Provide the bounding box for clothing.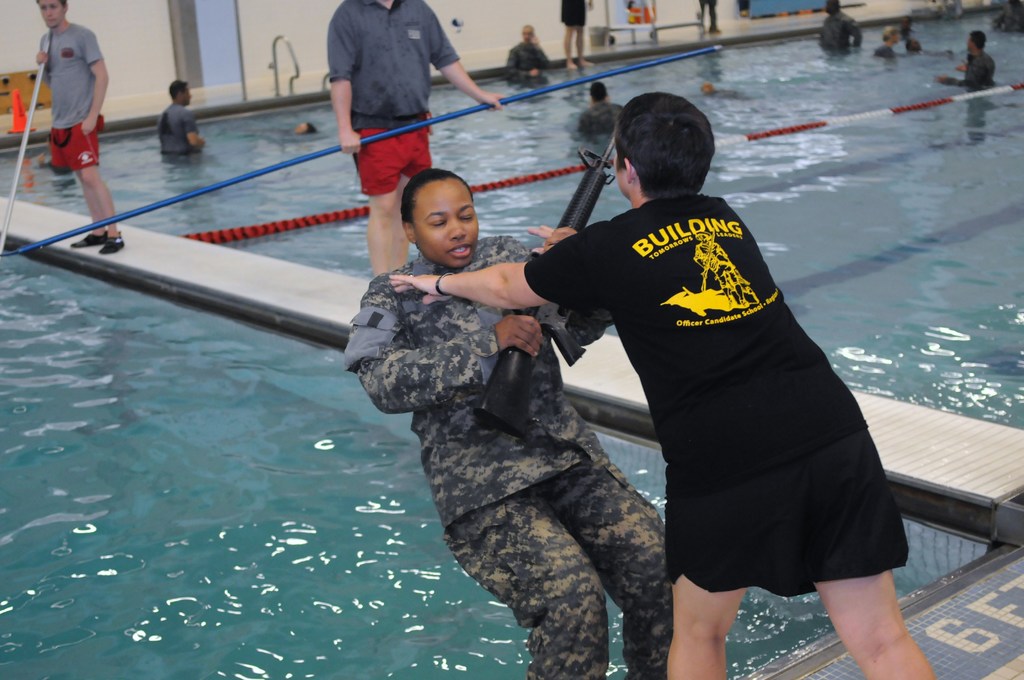
detection(39, 22, 105, 169).
